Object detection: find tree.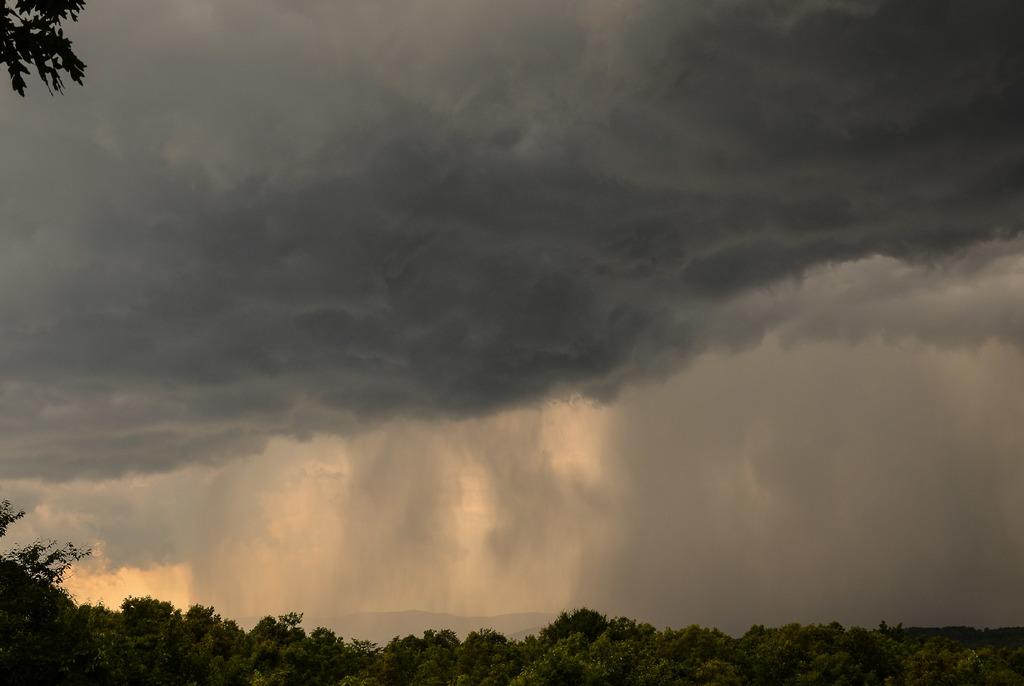
Rect(4, 4, 83, 106).
